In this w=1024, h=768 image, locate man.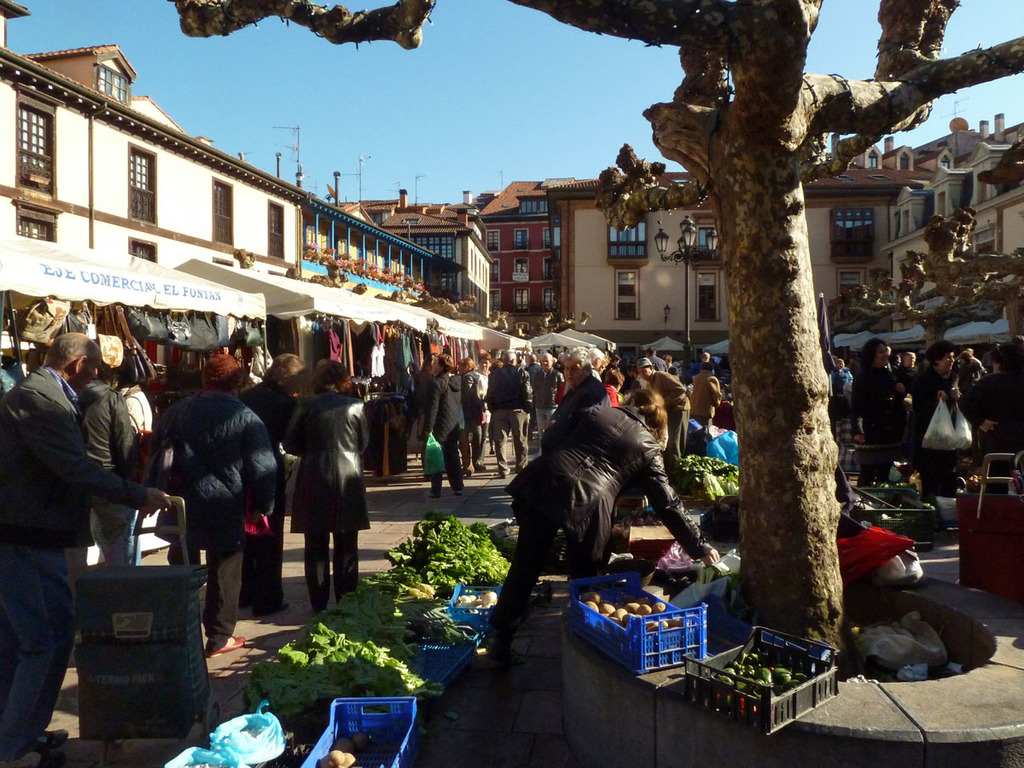
Bounding box: detection(0, 332, 166, 764).
